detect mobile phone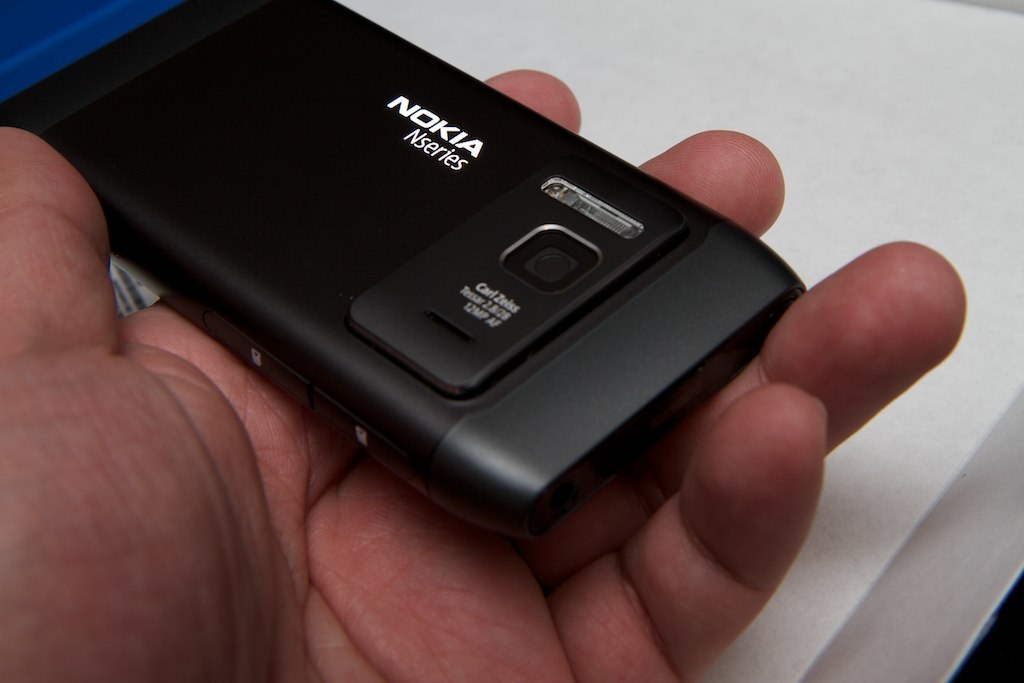
<bbox>0, 0, 816, 545</bbox>
